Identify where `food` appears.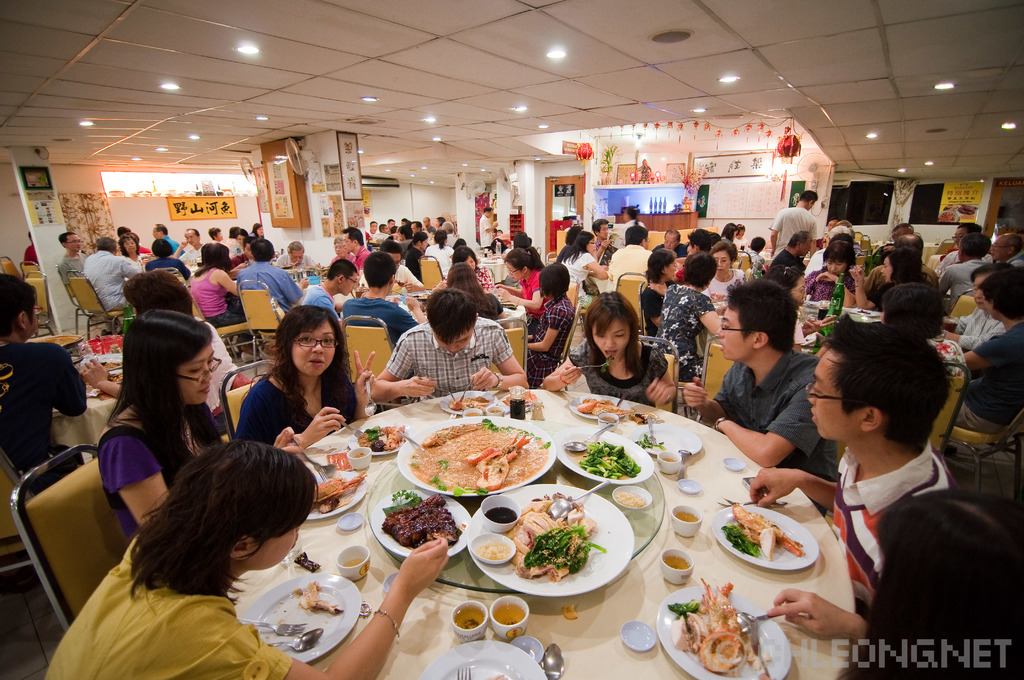
Appears at [left=419, top=304, right=428, bottom=313].
